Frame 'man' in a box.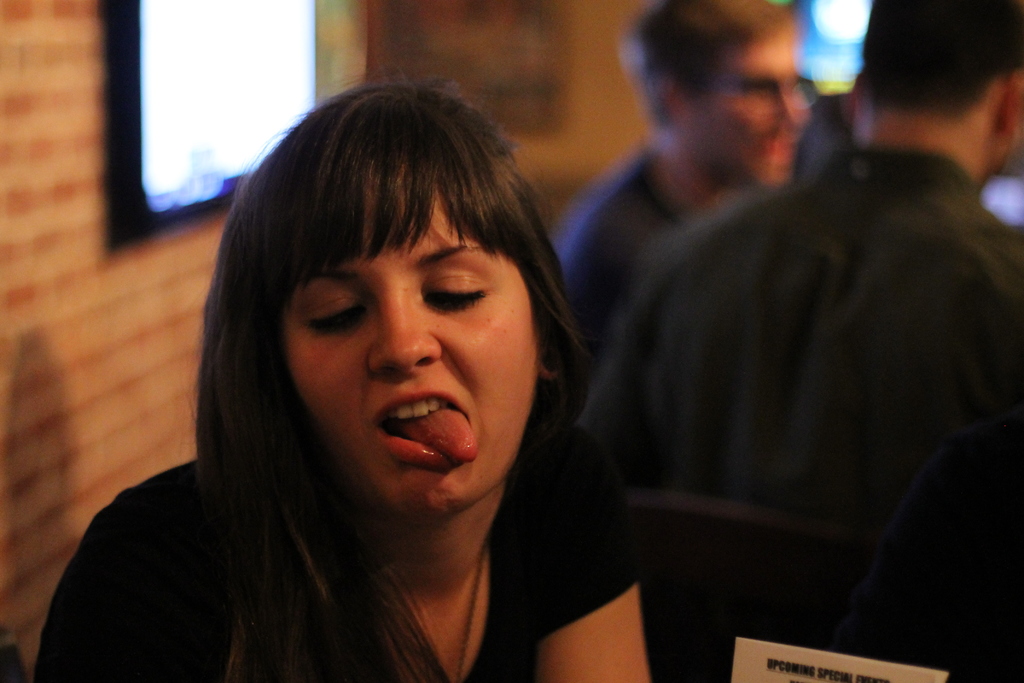
(579,0,1023,682).
